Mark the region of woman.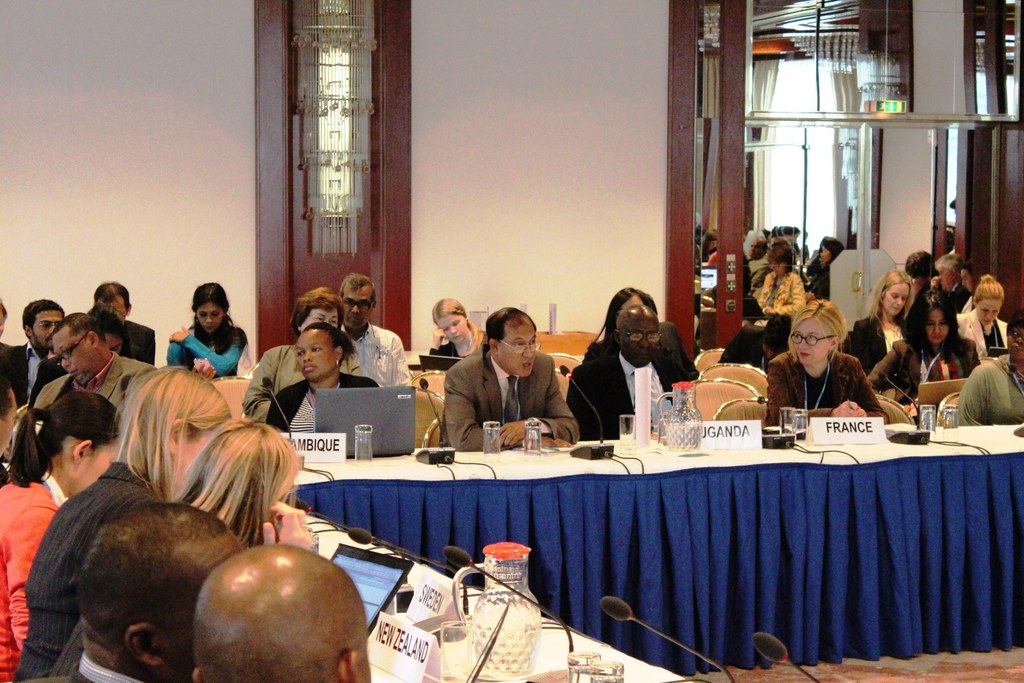
Region: 840,269,913,377.
